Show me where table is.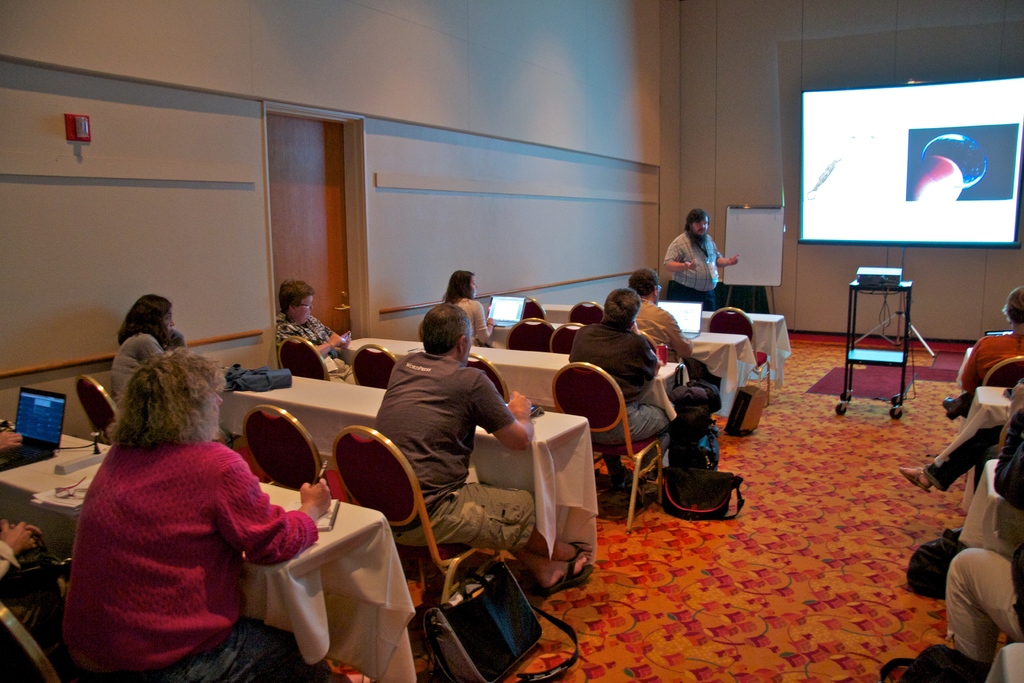
table is at rect(334, 332, 440, 390).
